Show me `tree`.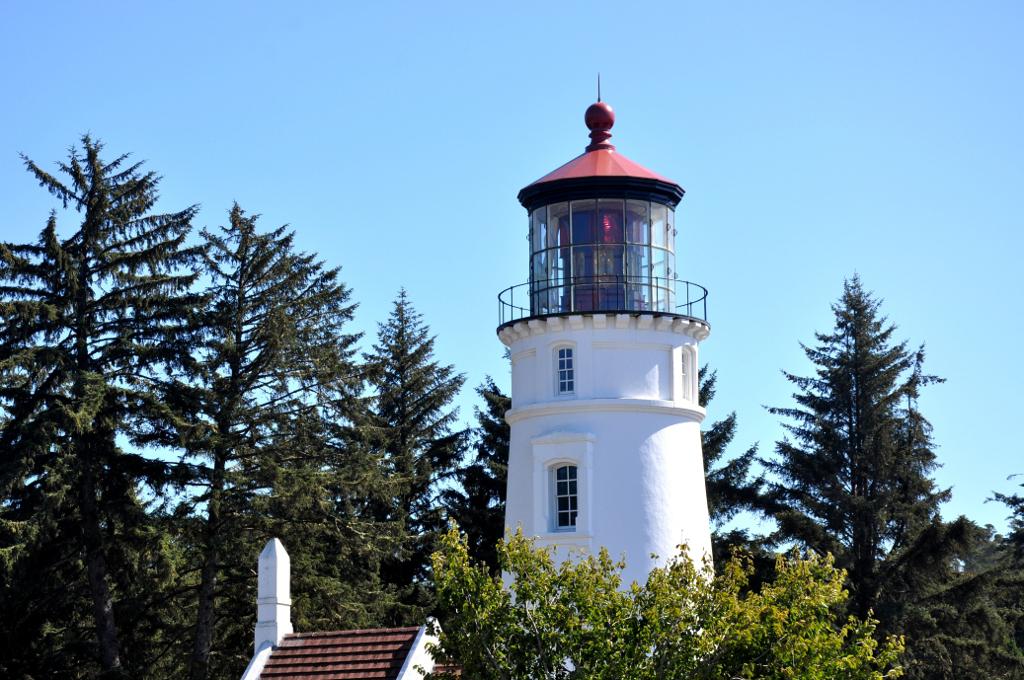
`tree` is here: (120,193,365,679).
